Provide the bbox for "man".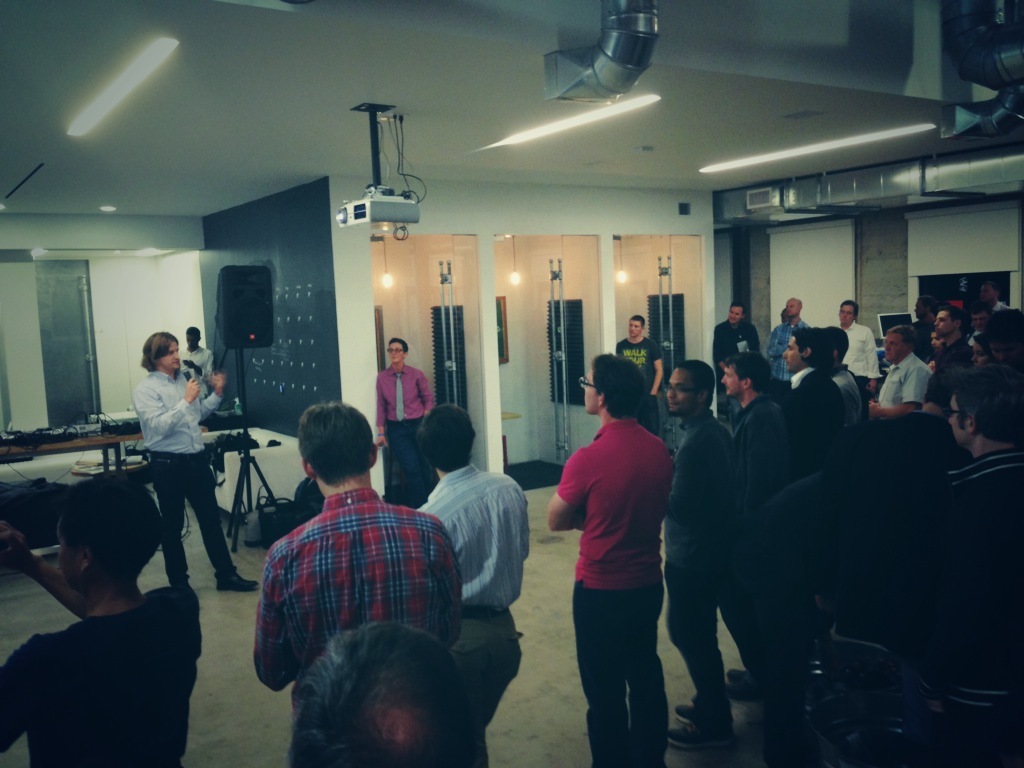
Rect(126, 327, 262, 602).
